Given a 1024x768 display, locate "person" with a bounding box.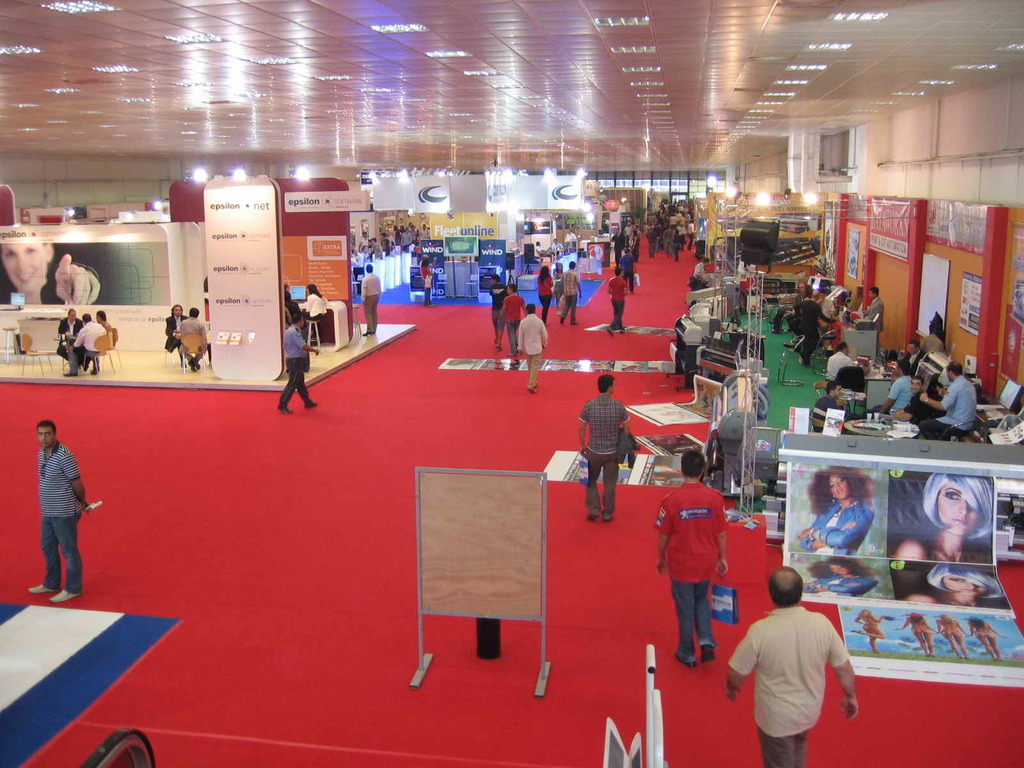
Located: bbox(813, 379, 860, 429).
